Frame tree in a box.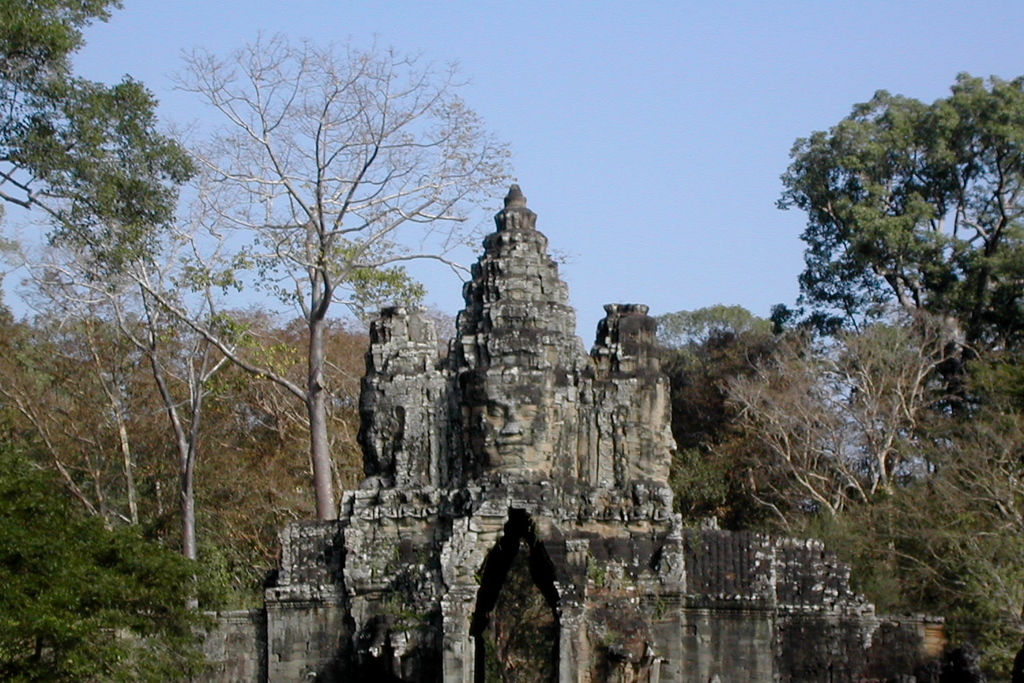
BBox(242, 317, 341, 526).
